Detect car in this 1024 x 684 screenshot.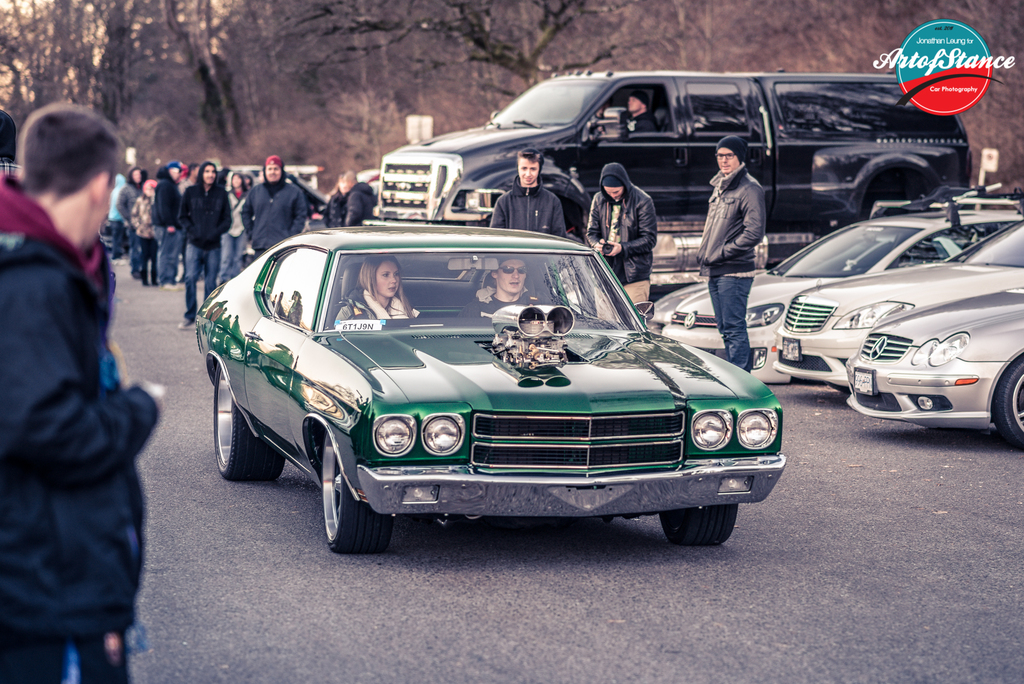
Detection: bbox=[189, 211, 801, 596].
